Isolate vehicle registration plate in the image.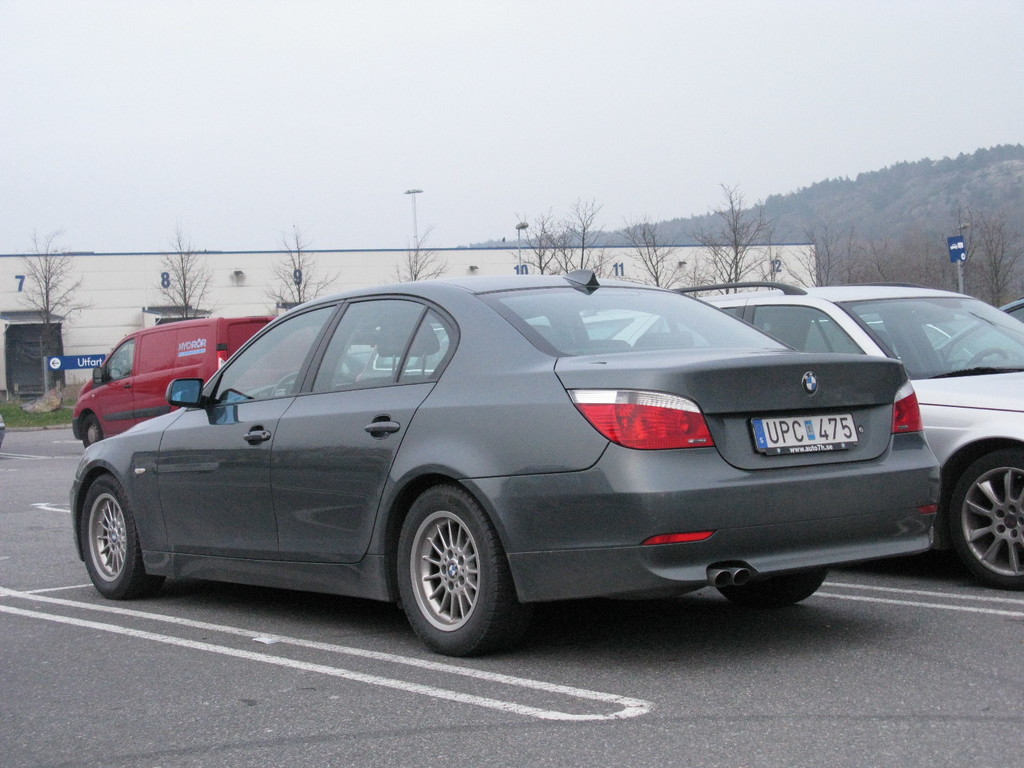
Isolated region: 763/406/863/473.
